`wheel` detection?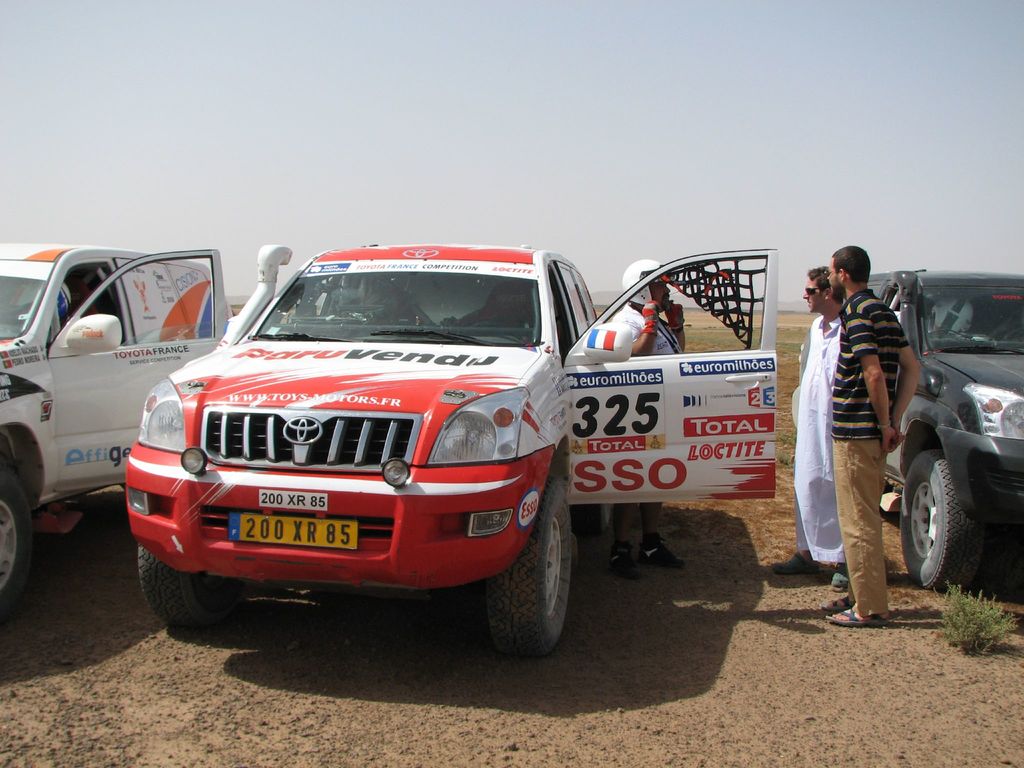
locate(931, 329, 960, 335)
